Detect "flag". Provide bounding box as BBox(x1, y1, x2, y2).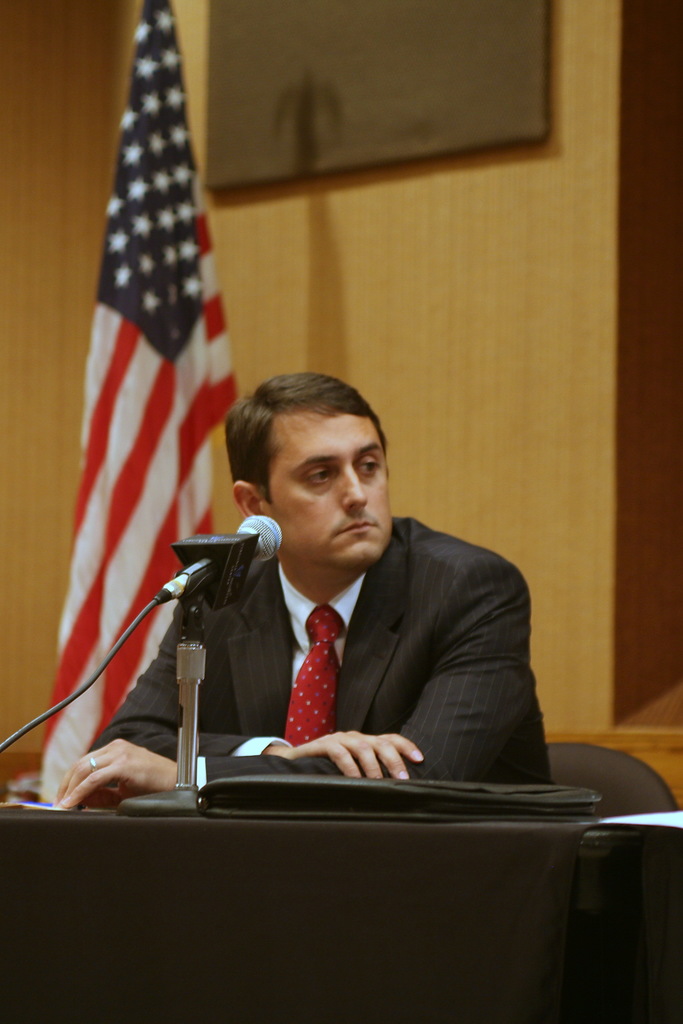
BBox(54, 42, 236, 788).
